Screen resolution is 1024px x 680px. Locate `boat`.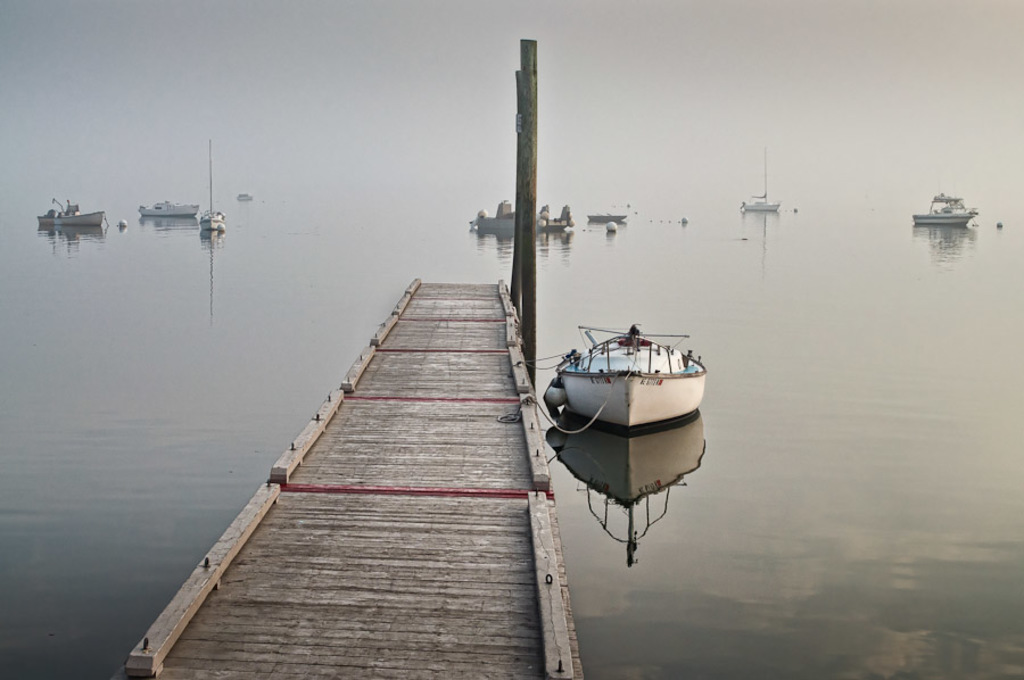
586:208:636:229.
